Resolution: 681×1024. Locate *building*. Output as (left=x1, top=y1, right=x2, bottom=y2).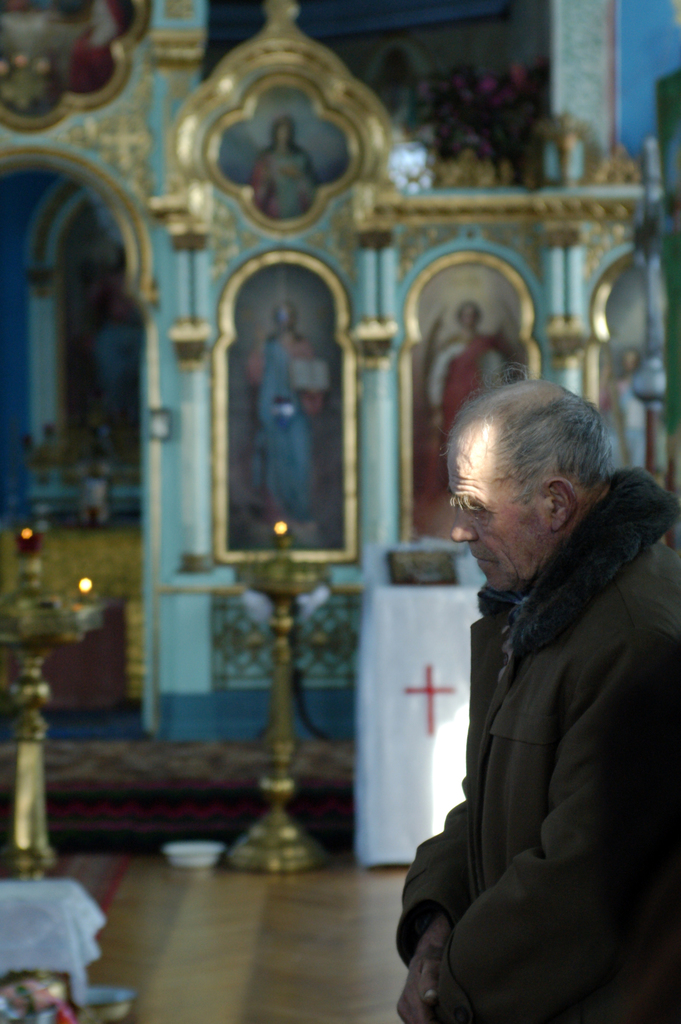
(left=0, top=0, right=680, bottom=1023).
